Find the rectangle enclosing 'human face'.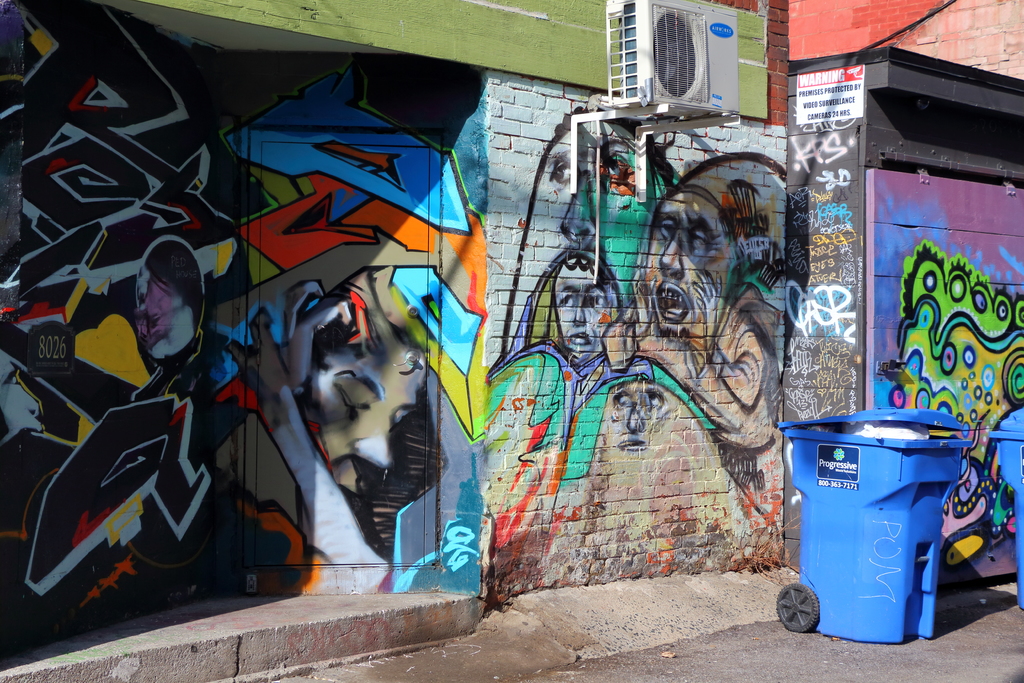
{"left": 557, "top": 265, "right": 613, "bottom": 350}.
